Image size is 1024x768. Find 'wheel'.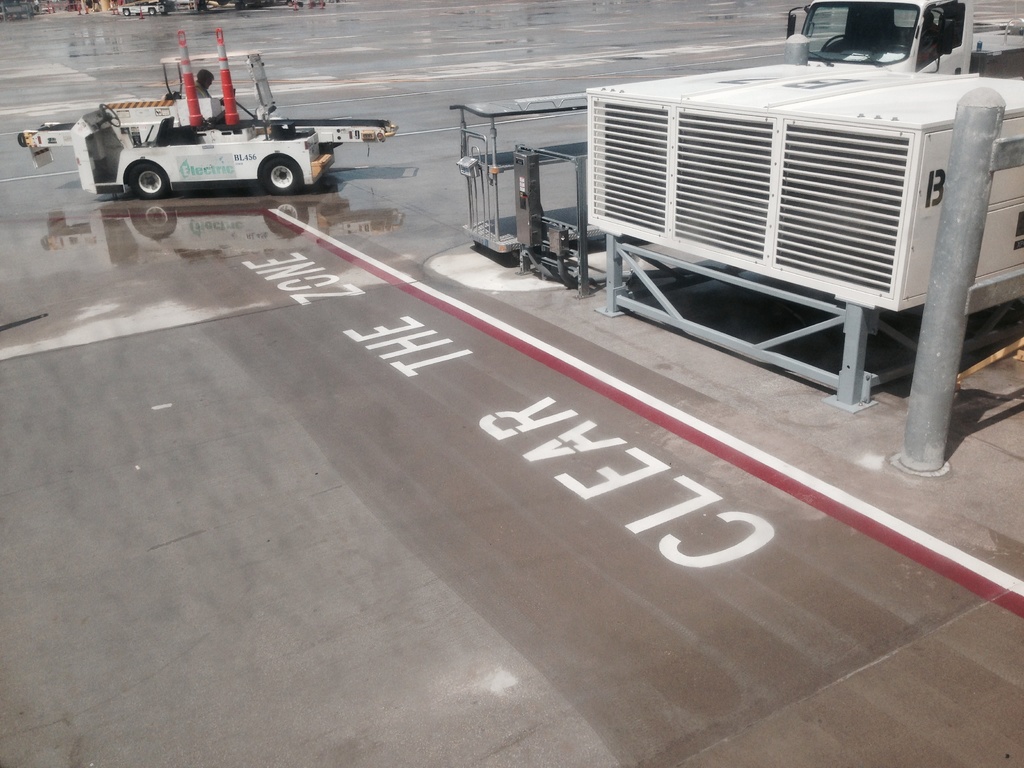
(left=220, top=88, right=236, bottom=106).
